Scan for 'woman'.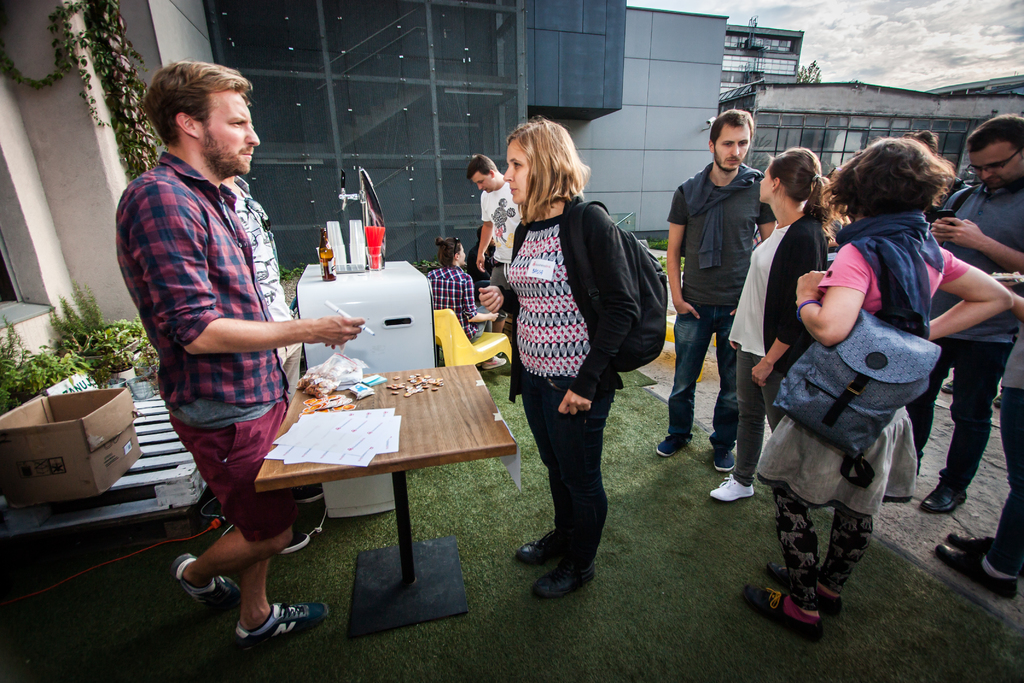
Scan result: [711,149,852,501].
